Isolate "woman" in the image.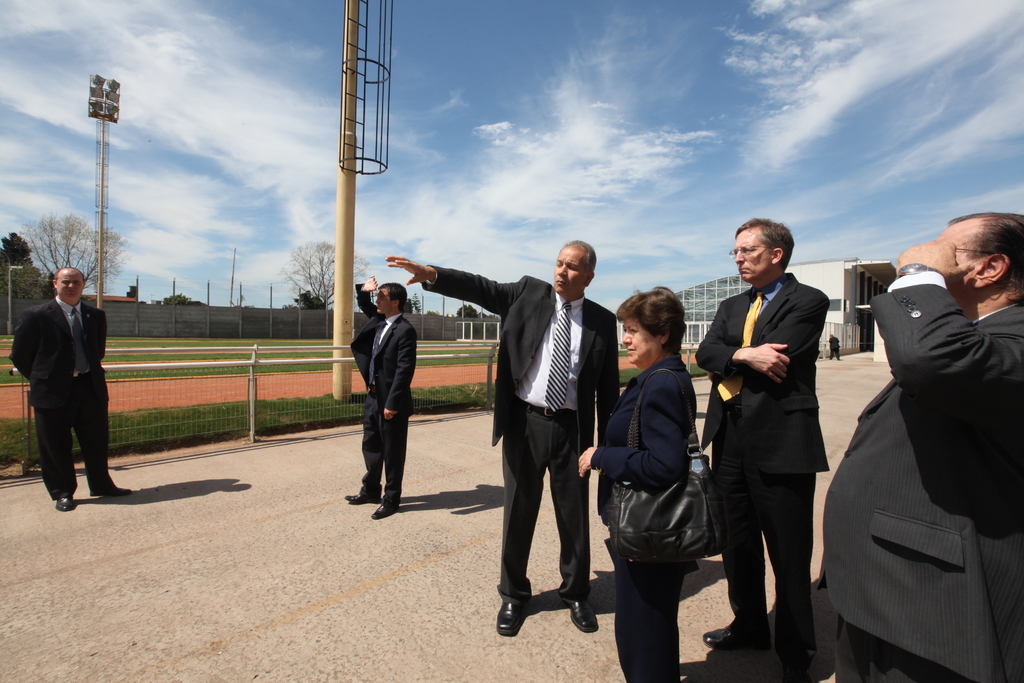
Isolated region: box(597, 275, 728, 671).
